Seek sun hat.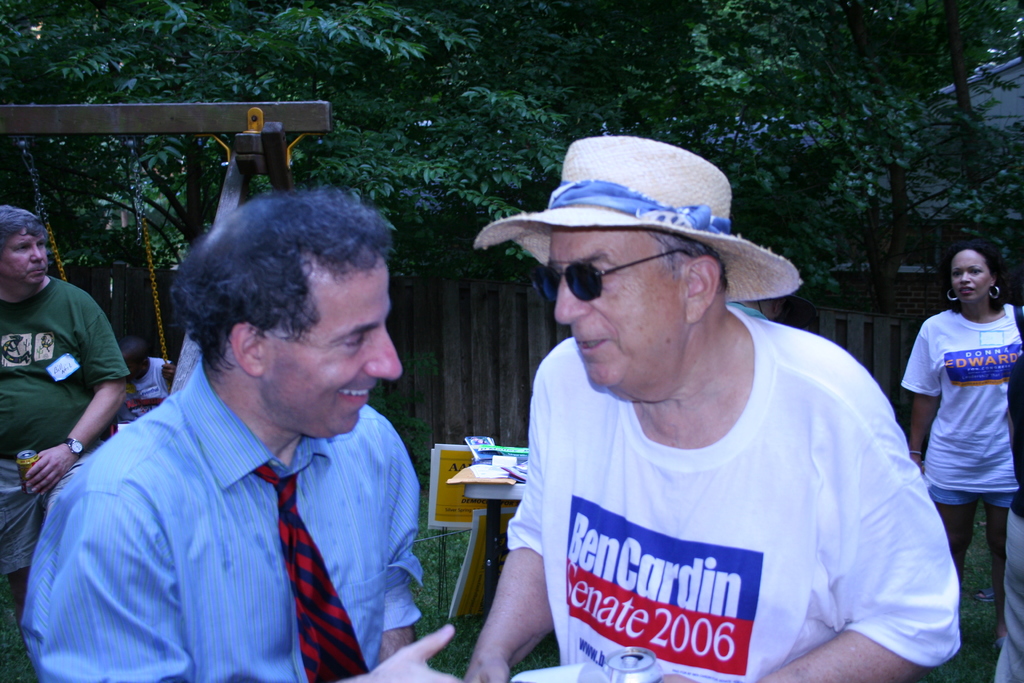
x1=457, y1=136, x2=803, y2=306.
